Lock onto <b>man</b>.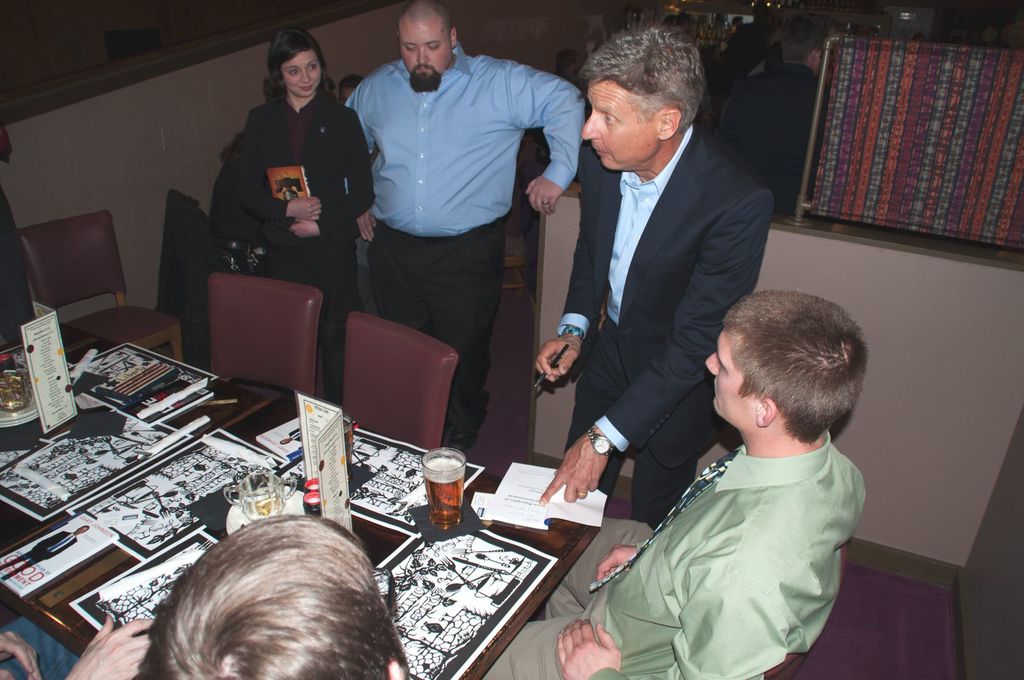
Locked: l=539, t=25, r=772, b=522.
